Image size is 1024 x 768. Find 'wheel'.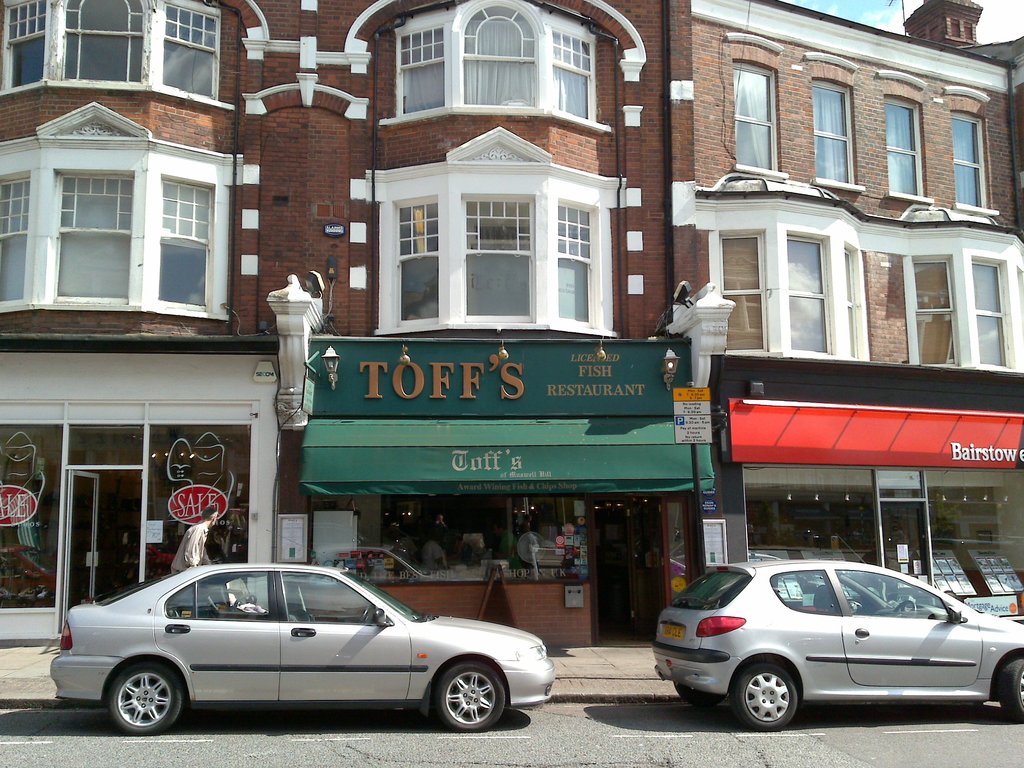
1000 658 1022 719.
